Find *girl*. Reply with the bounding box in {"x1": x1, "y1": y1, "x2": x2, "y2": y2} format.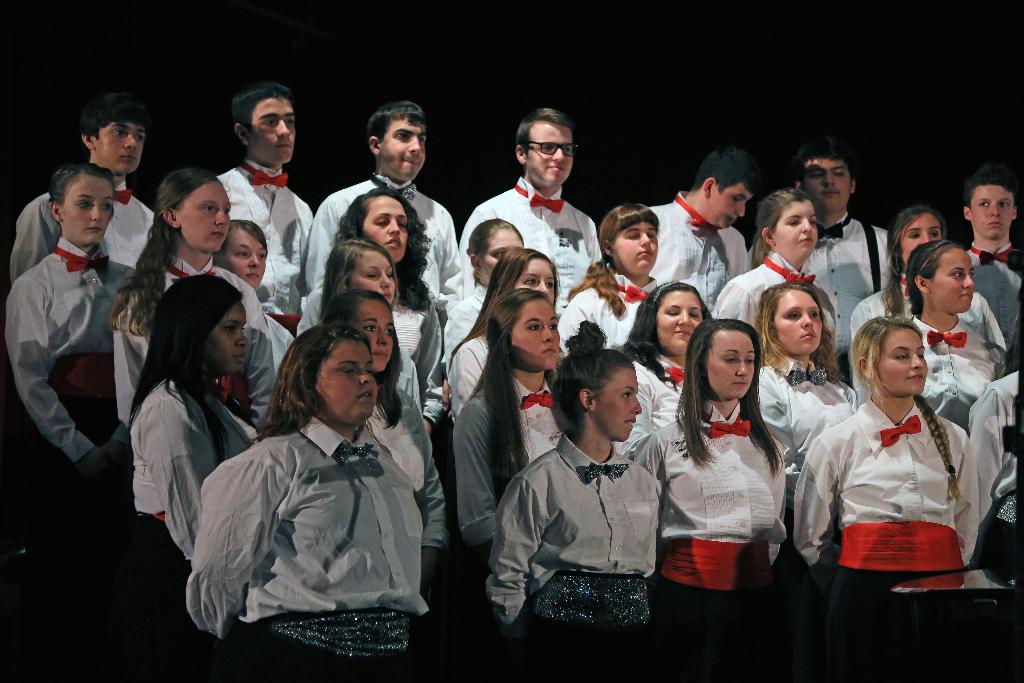
{"x1": 711, "y1": 179, "x2": 832, "y2": 336}.
